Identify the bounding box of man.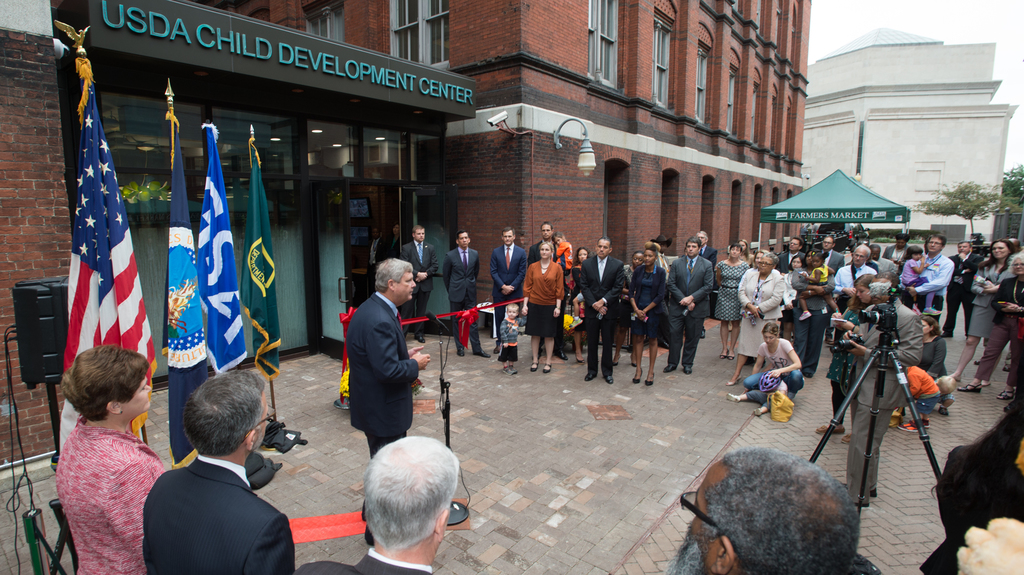
[667, 245, 713, 368].
